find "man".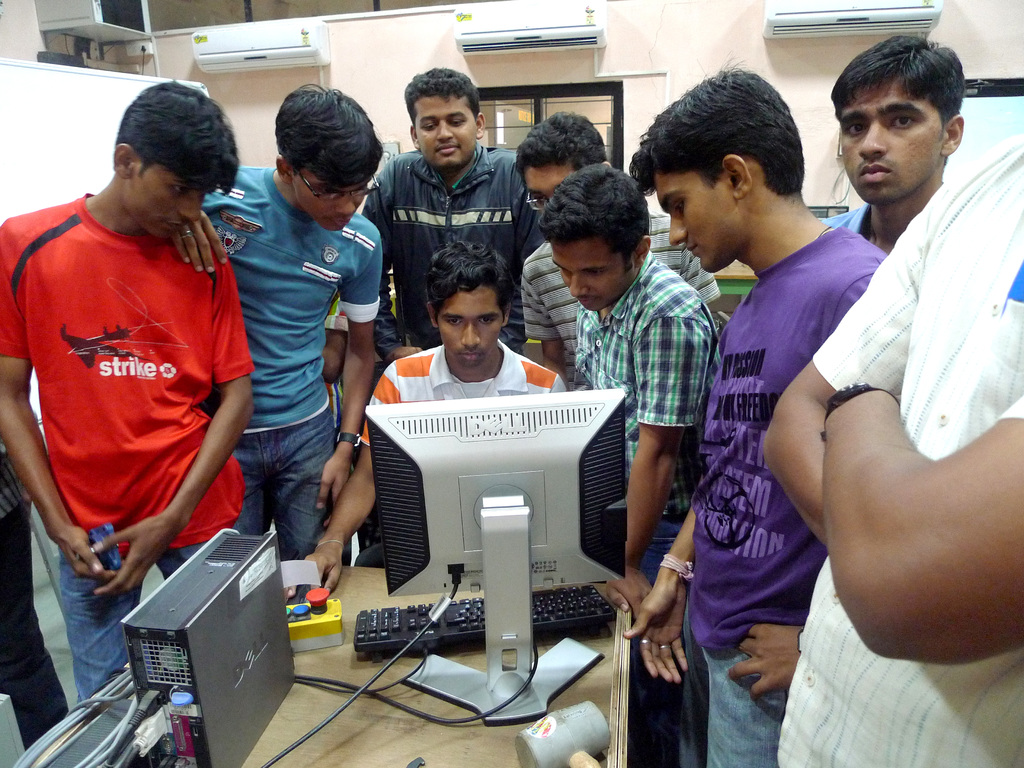
BBox(172, 77, 396, 564).
